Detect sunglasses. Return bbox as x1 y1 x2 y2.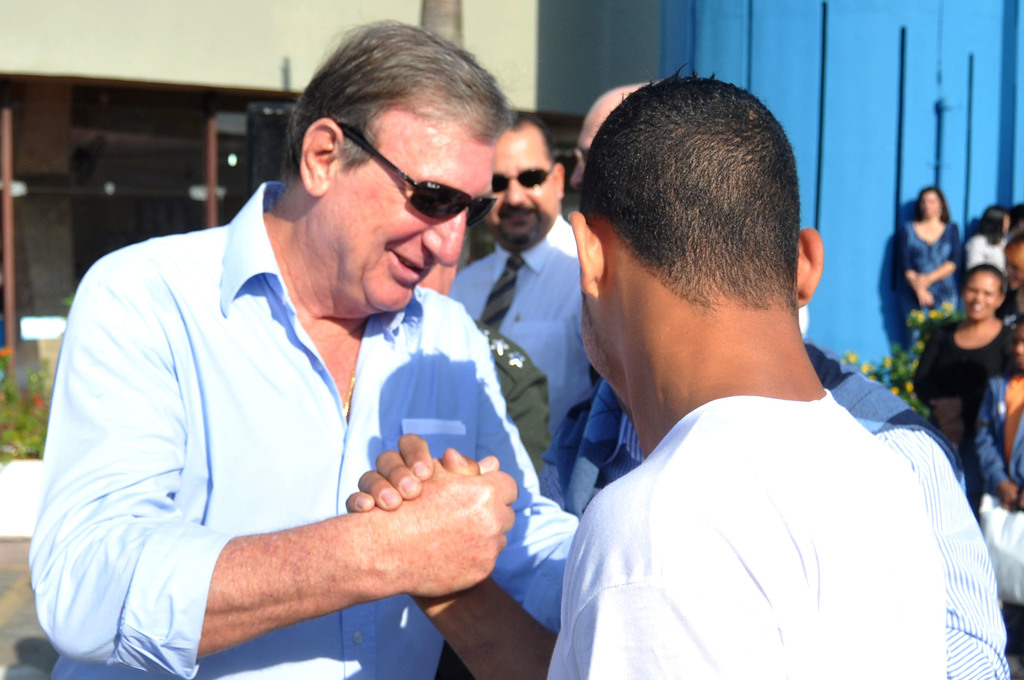
339 128 499 225.
